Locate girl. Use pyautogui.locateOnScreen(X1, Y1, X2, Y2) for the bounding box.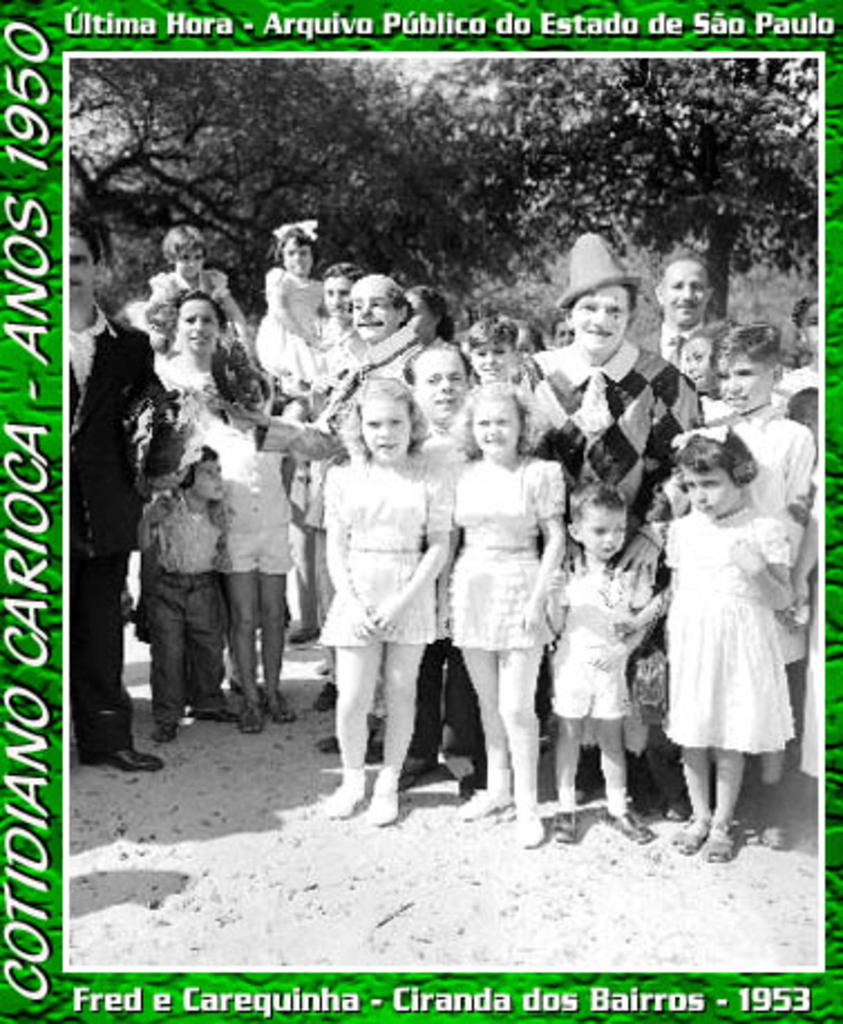
pyautogui.locateOnScreen(445, 369, 568, 845).
